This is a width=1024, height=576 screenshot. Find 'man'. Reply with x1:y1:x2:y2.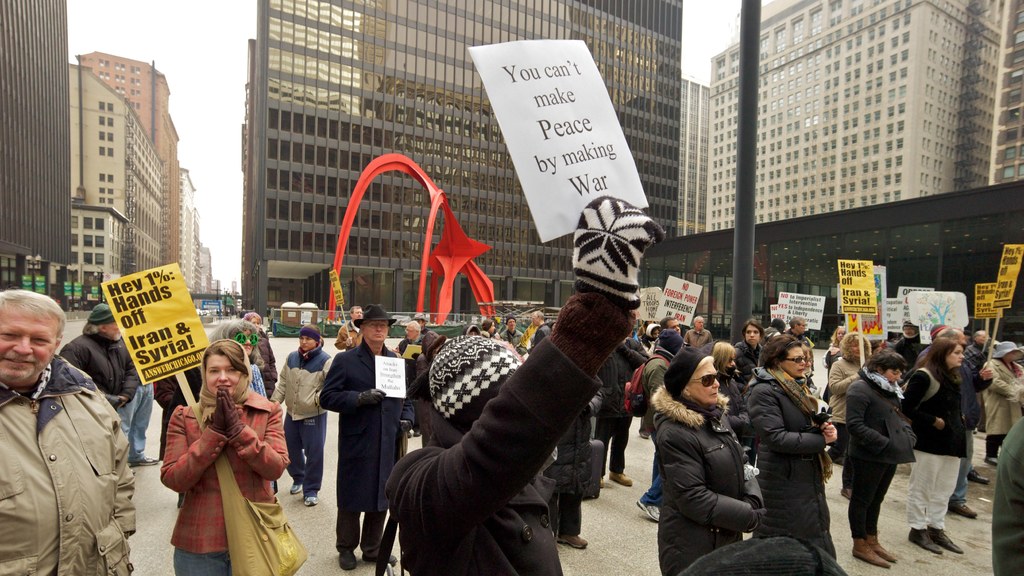
662:314:682:332.
